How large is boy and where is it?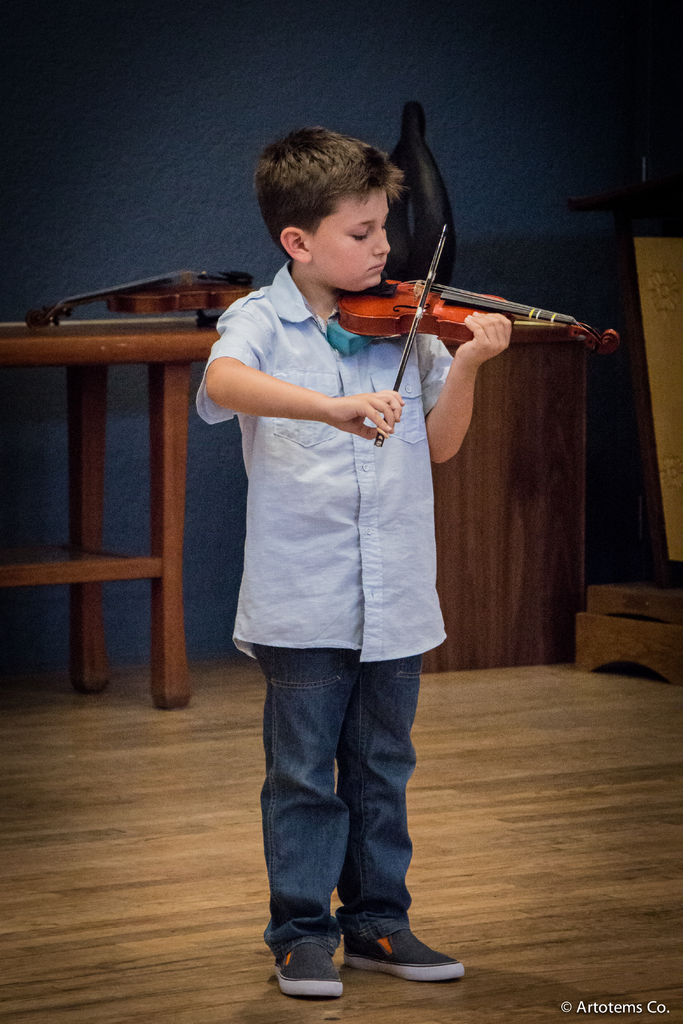
Bounding box: locate(178, 219, 488, 961).
